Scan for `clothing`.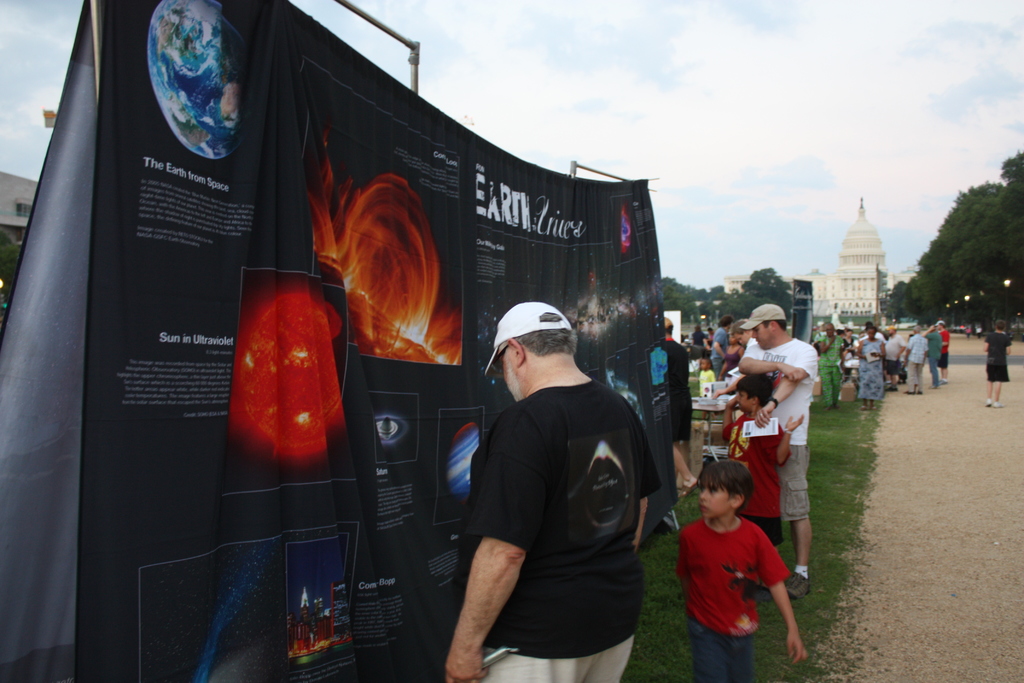
Scan result: l=700, t=368, r=717, b=397.
